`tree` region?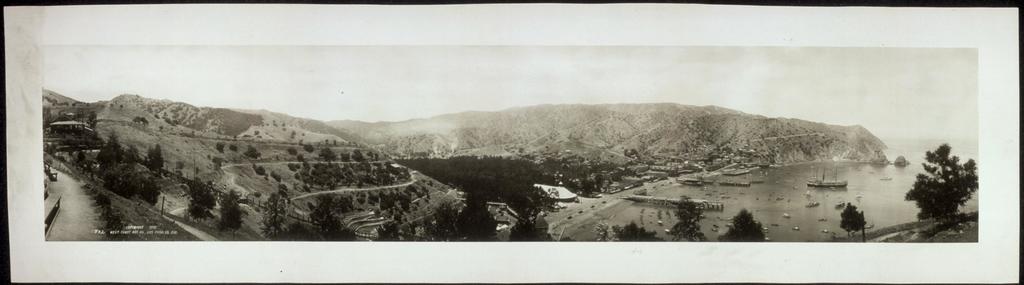
[124,134,144,156]
